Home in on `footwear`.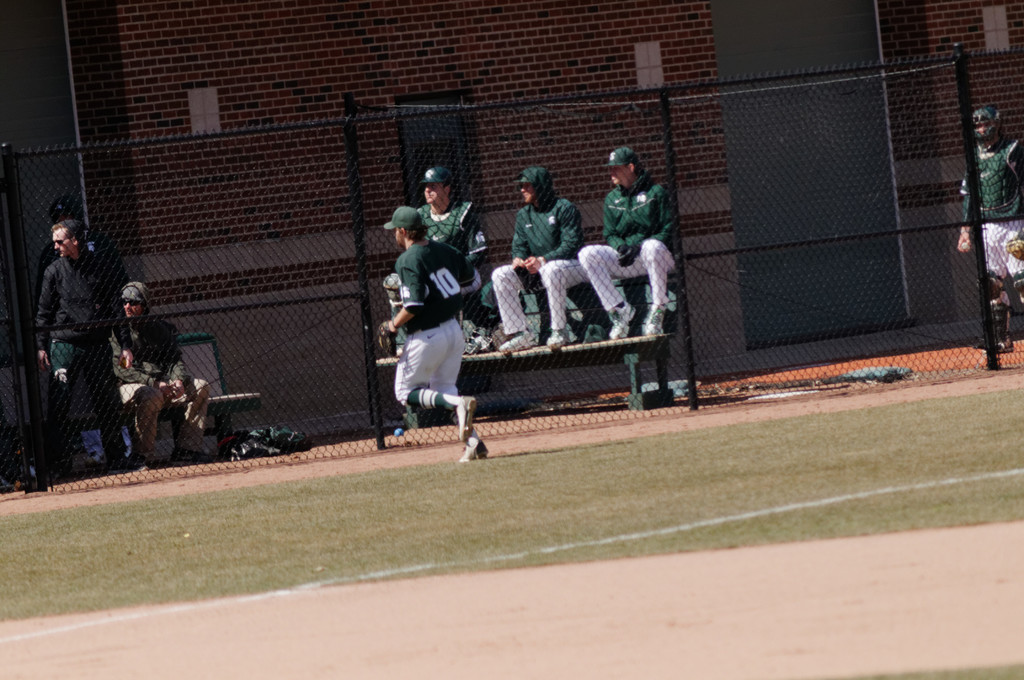
Homed in at (left=167, top=453, right=213, bottom=464).
